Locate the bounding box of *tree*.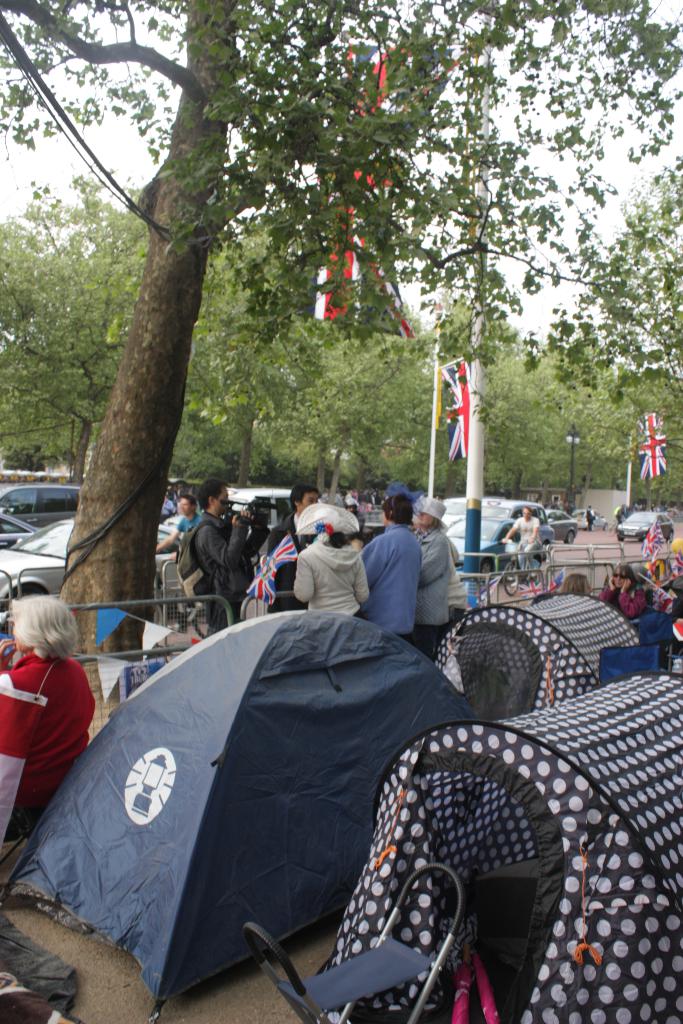
Bounding box: [x1=506, y1=147, x2=682, y2=505].
